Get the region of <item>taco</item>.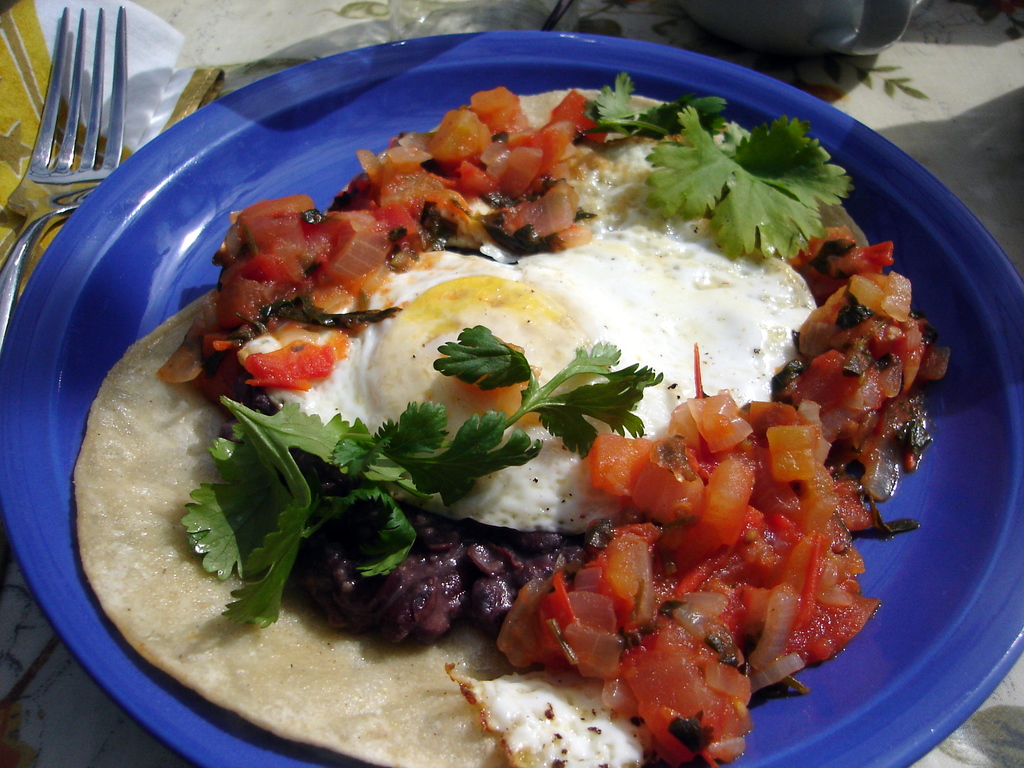
bbox=[129, 61, 967, 762].
